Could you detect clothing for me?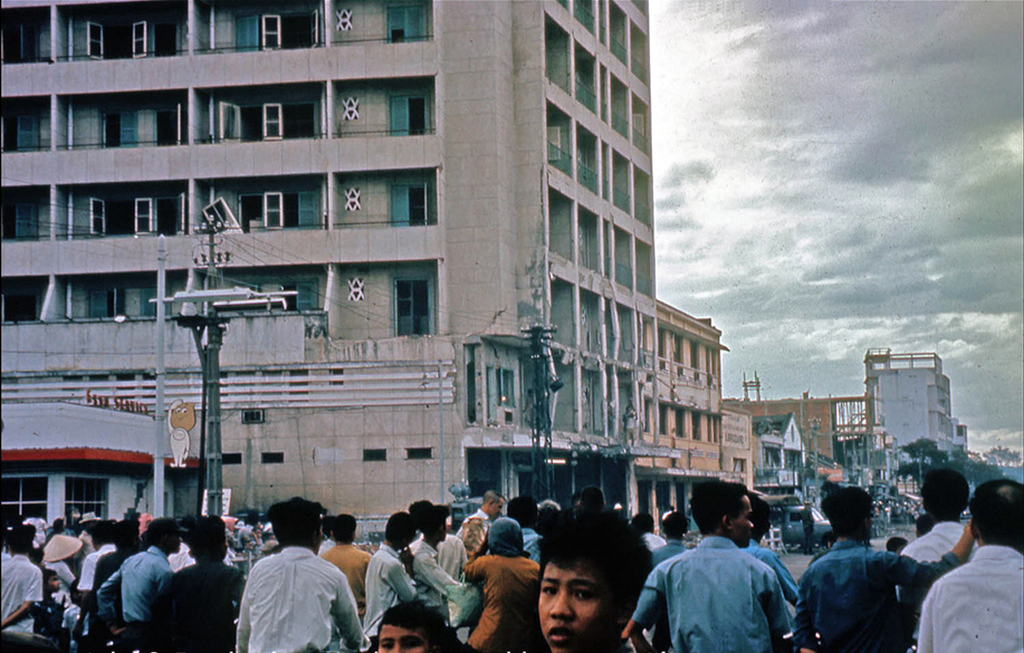
Detection result: x1=634 y1=533 x2=795 y2=652.
